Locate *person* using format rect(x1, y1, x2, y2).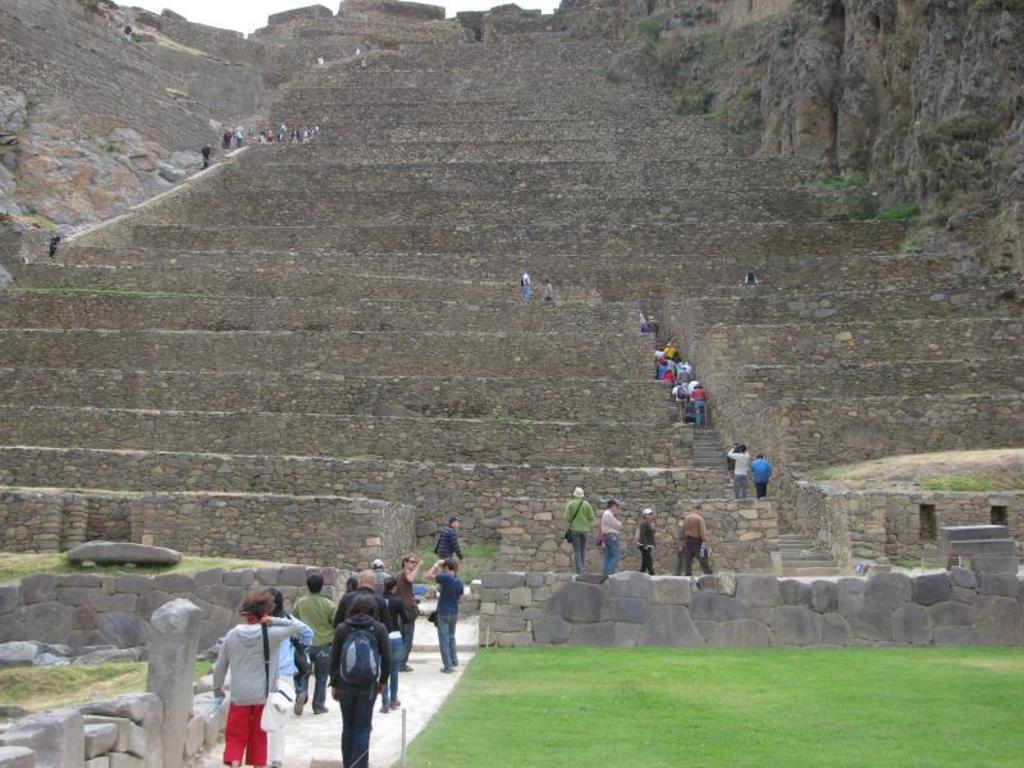
rect(123, 27, 132, 42).
